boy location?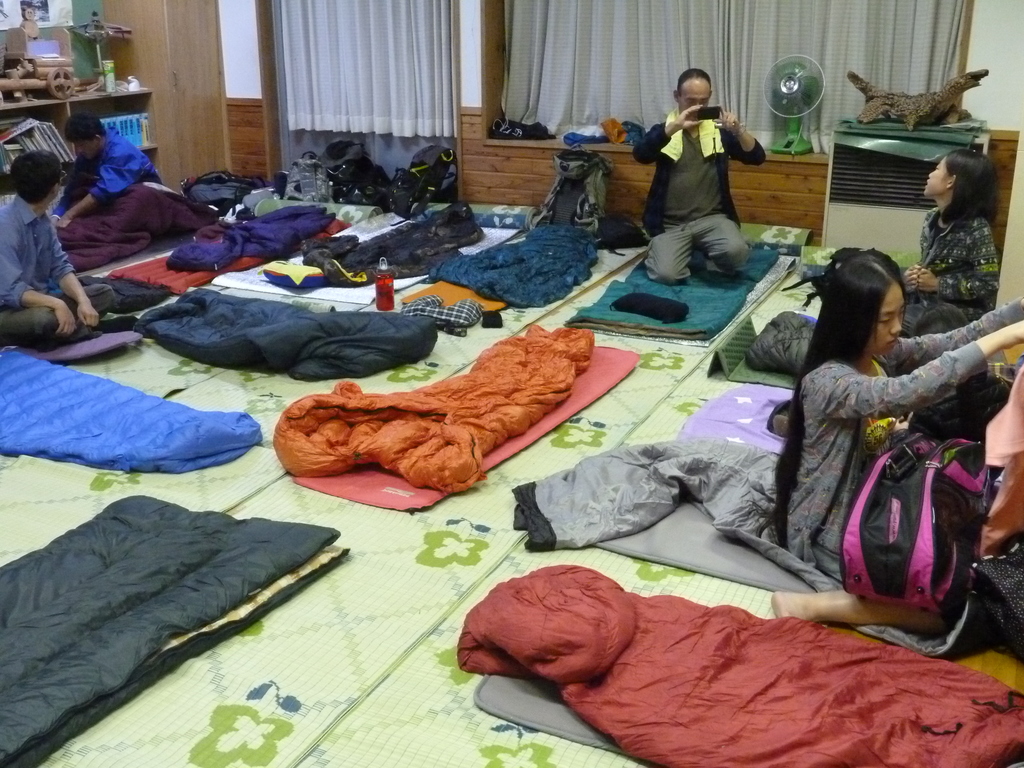
49,113,163,232
